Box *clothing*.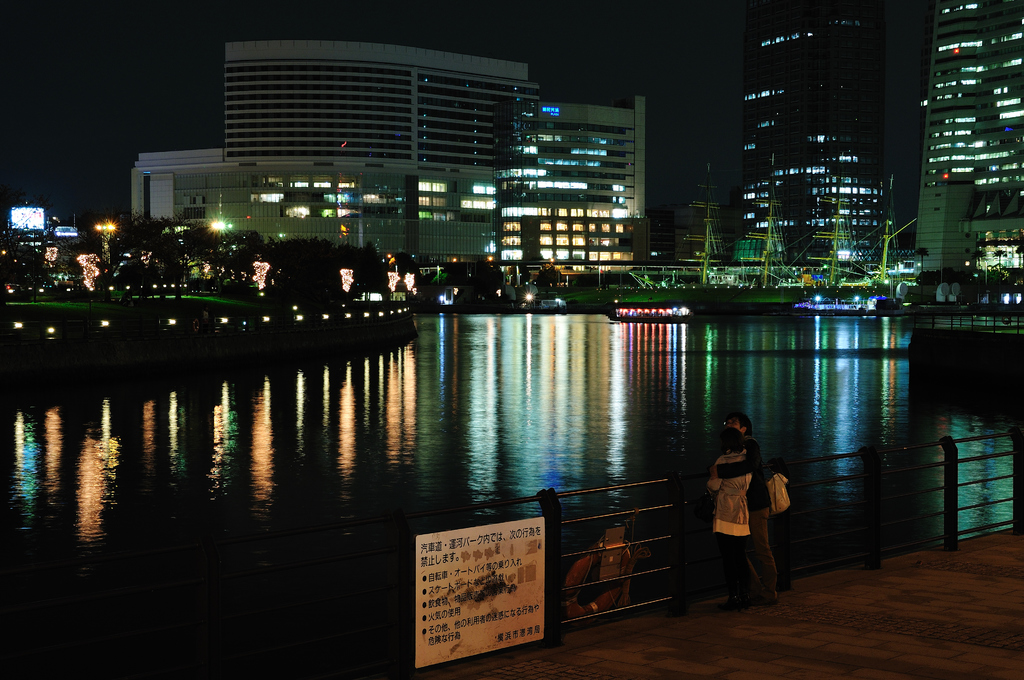
bbox(703, 444, 753, 538).
